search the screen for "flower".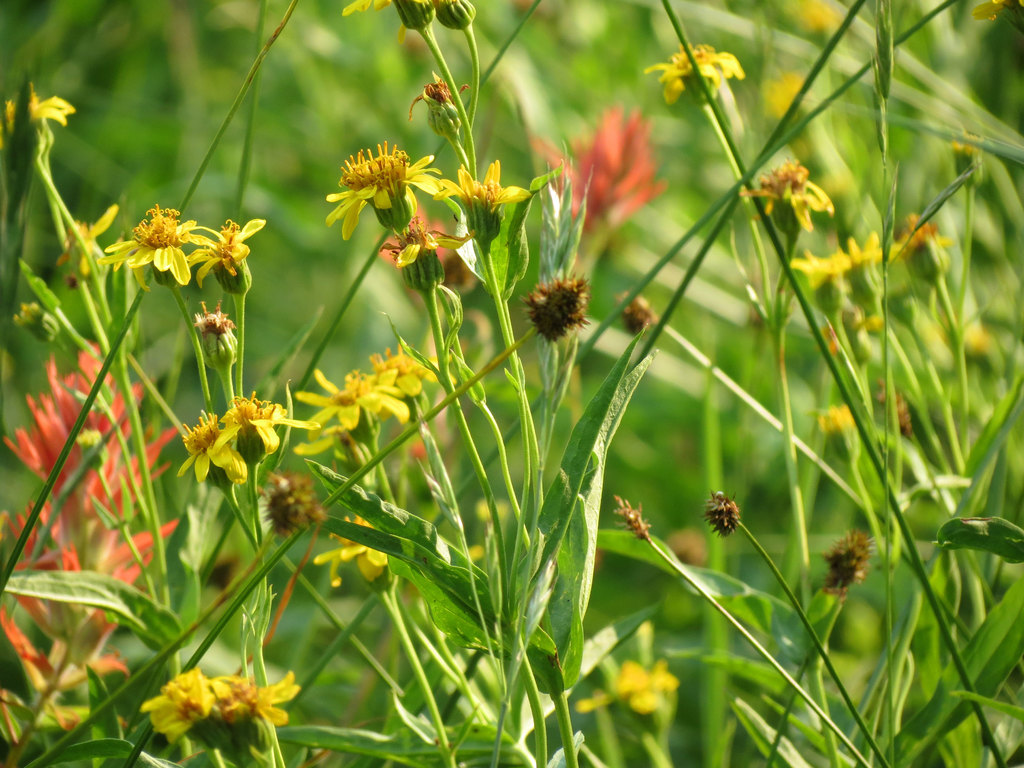
Found at {"left": 324, "top": 141, "right": 446, "bottom": 236}.
